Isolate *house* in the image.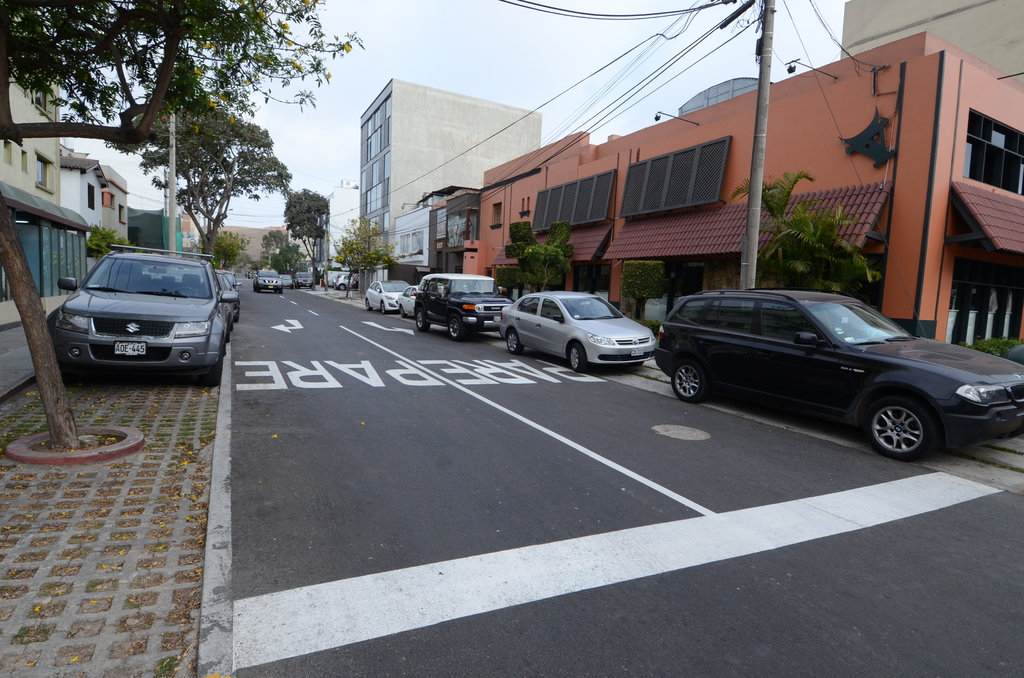
Isolated region: bbox=(477, 146, 605, 311).
